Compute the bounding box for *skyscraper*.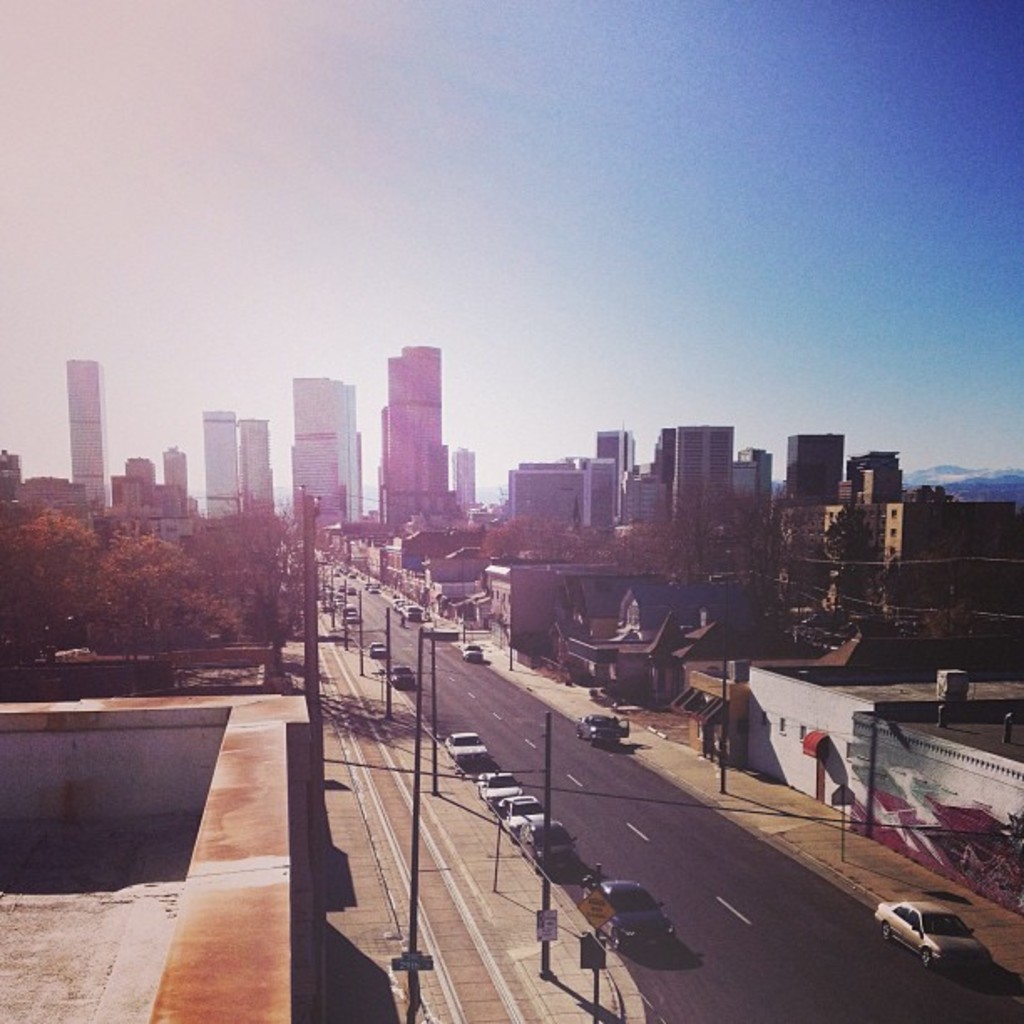
(x1=591, y1=427, x2=629, y2=495).
